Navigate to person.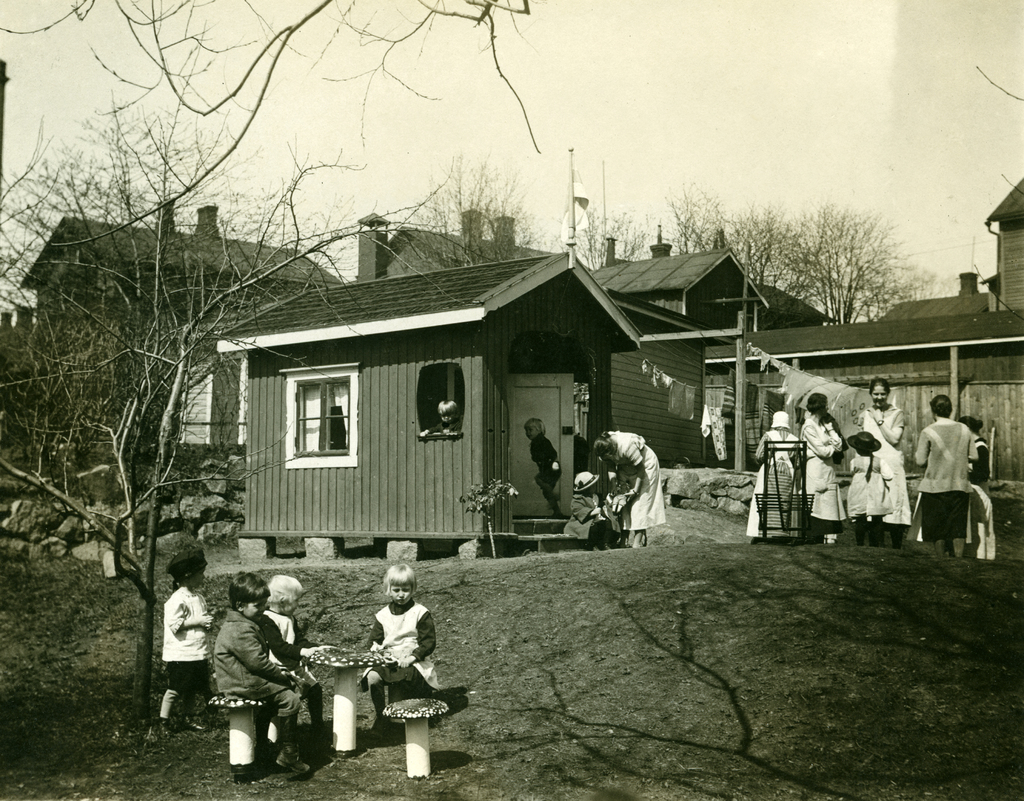
Navigation target: bbox(744, 413, 806, 560).
